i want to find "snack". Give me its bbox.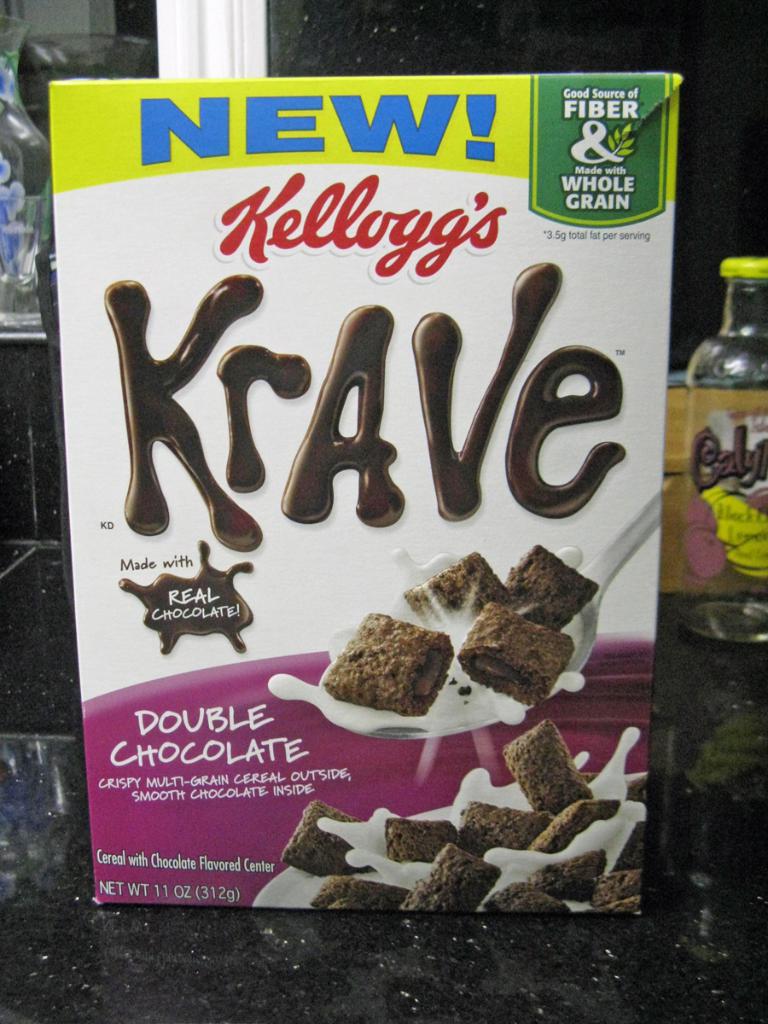
select_region(480, 876, 568, 912).
